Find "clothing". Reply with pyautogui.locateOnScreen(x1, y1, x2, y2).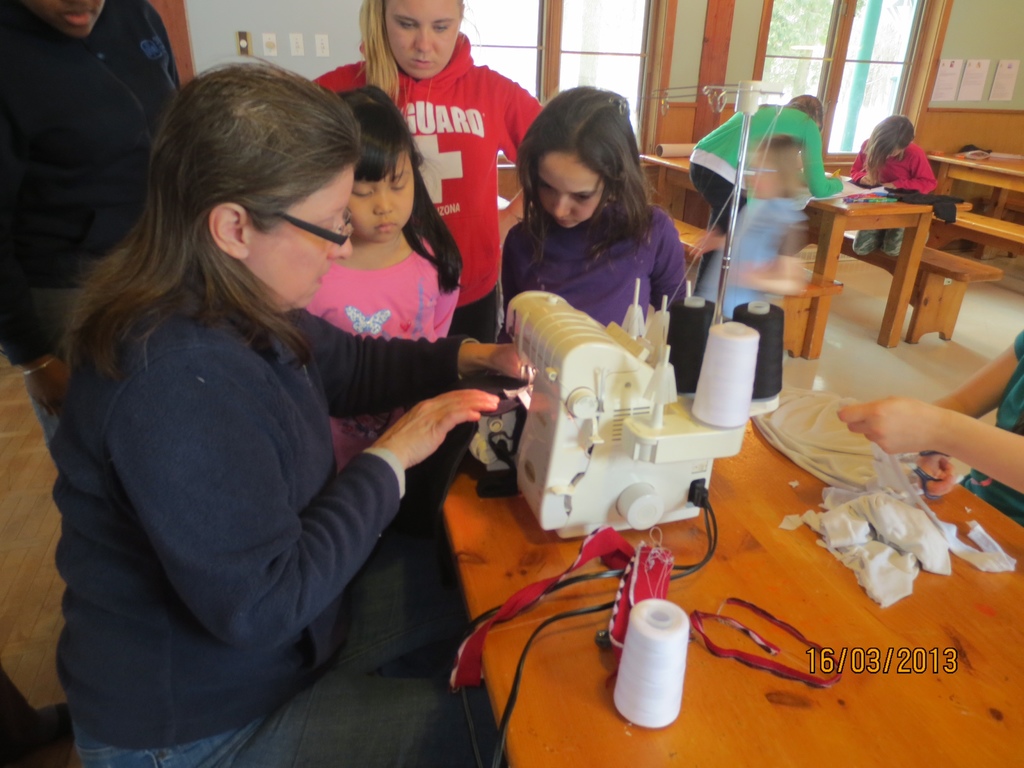
pyautogui.locateOnScreen(497, 208, 689, 347).
